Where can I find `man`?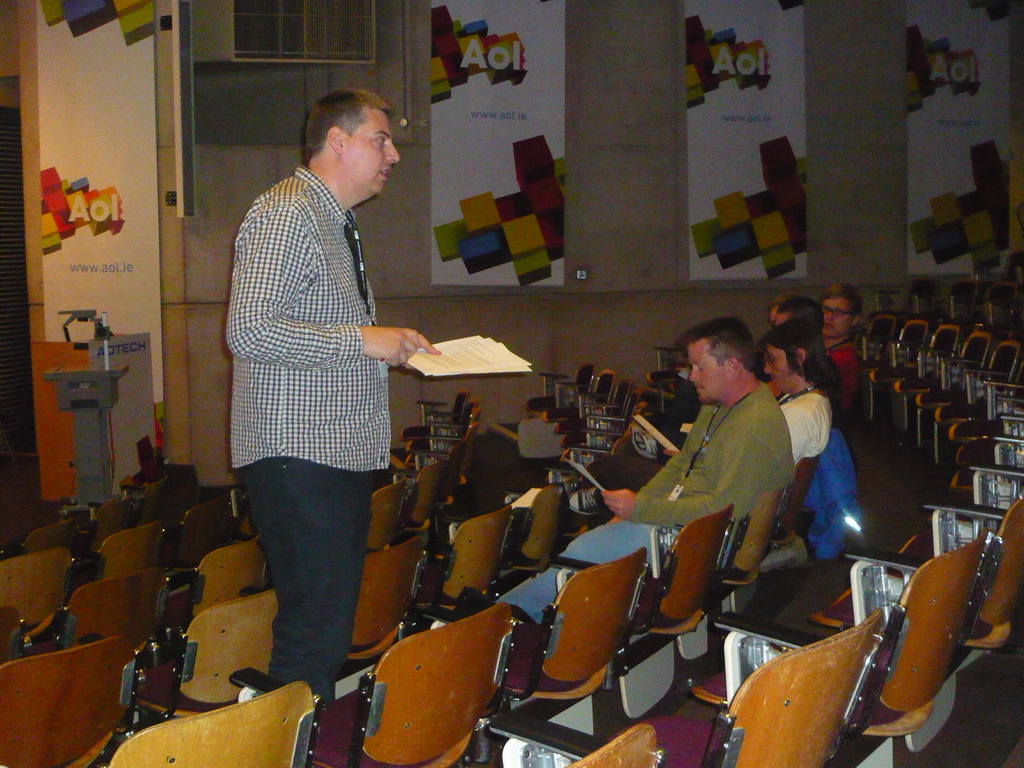
You can find it at [198,71,426,704].
